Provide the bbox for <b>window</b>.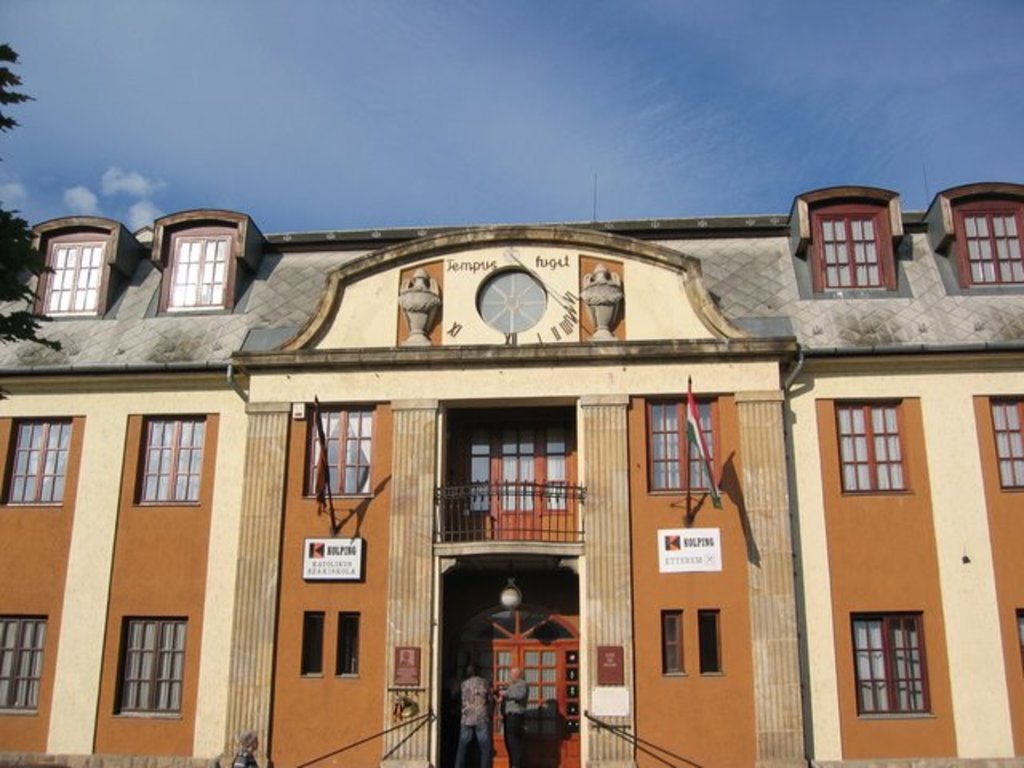
box=[851, 598, 942, 720].
